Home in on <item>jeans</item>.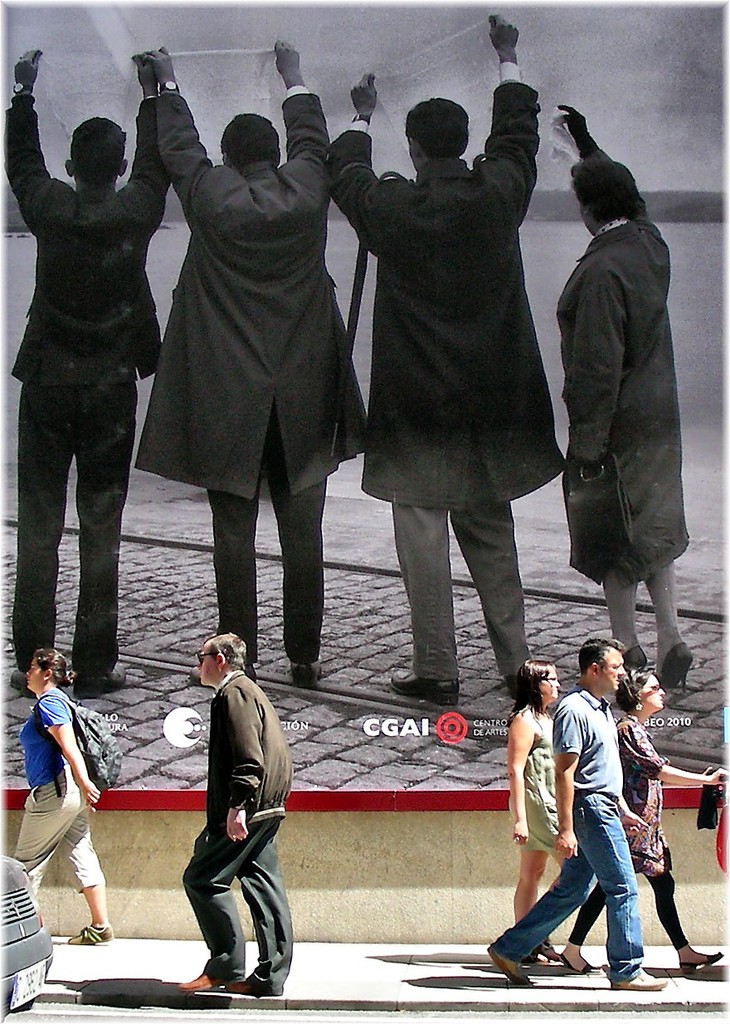
Homed in at [left=384, top=500, right=539, bottom=684].
